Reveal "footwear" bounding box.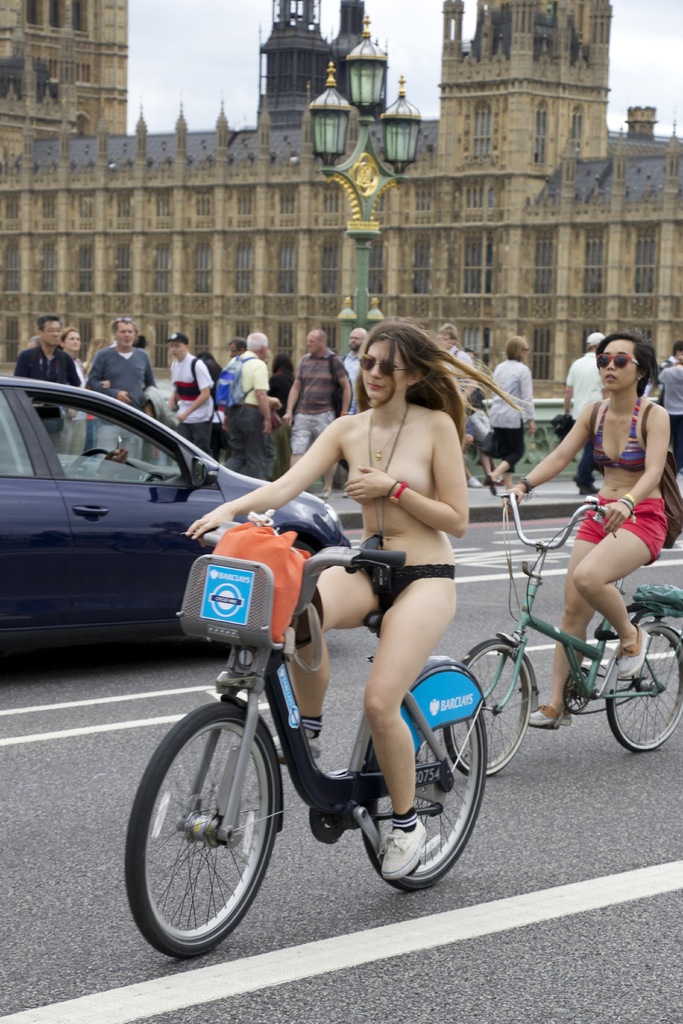
Revealed: l=268, t=732, r=322, b=764.
